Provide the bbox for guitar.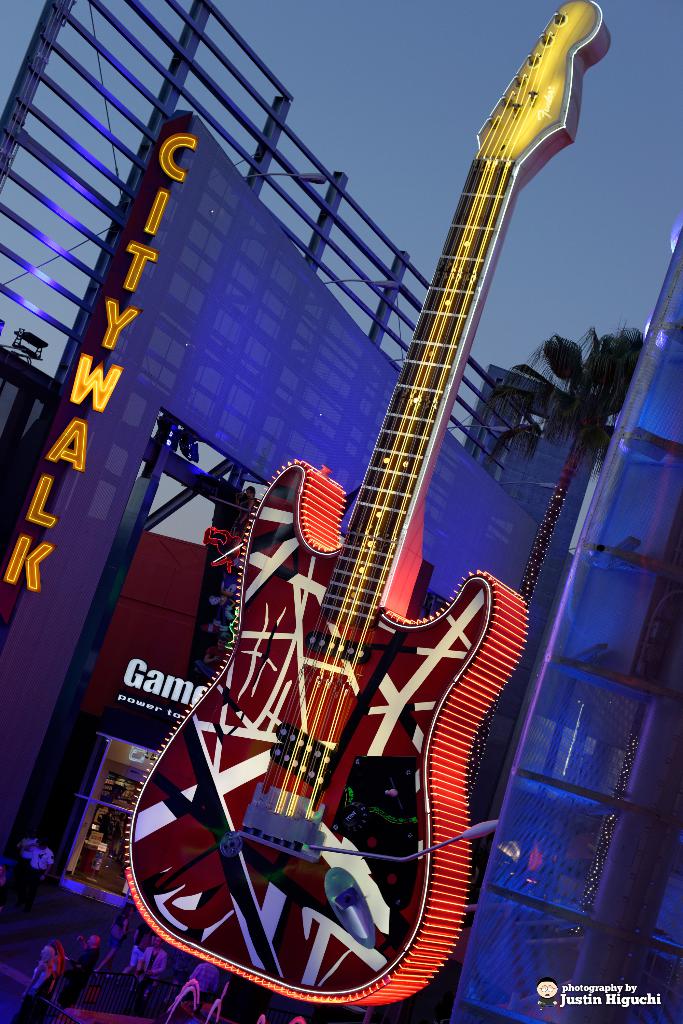
select_region(106, 0, 595, 994).
